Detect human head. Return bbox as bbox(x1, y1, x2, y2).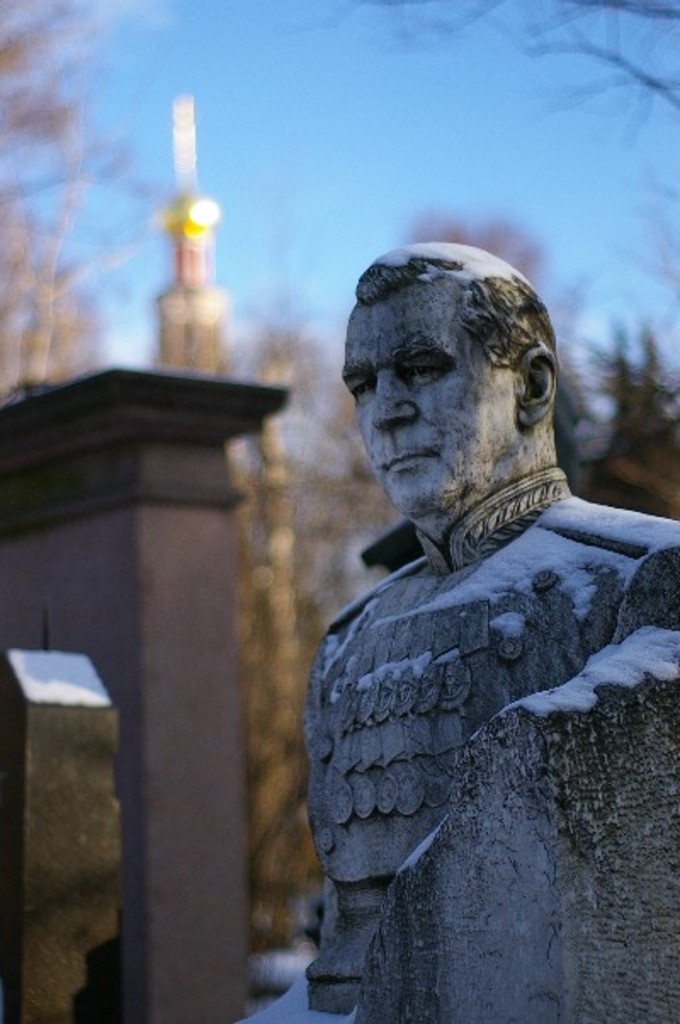
bbox(343, 211, 580, 512).
